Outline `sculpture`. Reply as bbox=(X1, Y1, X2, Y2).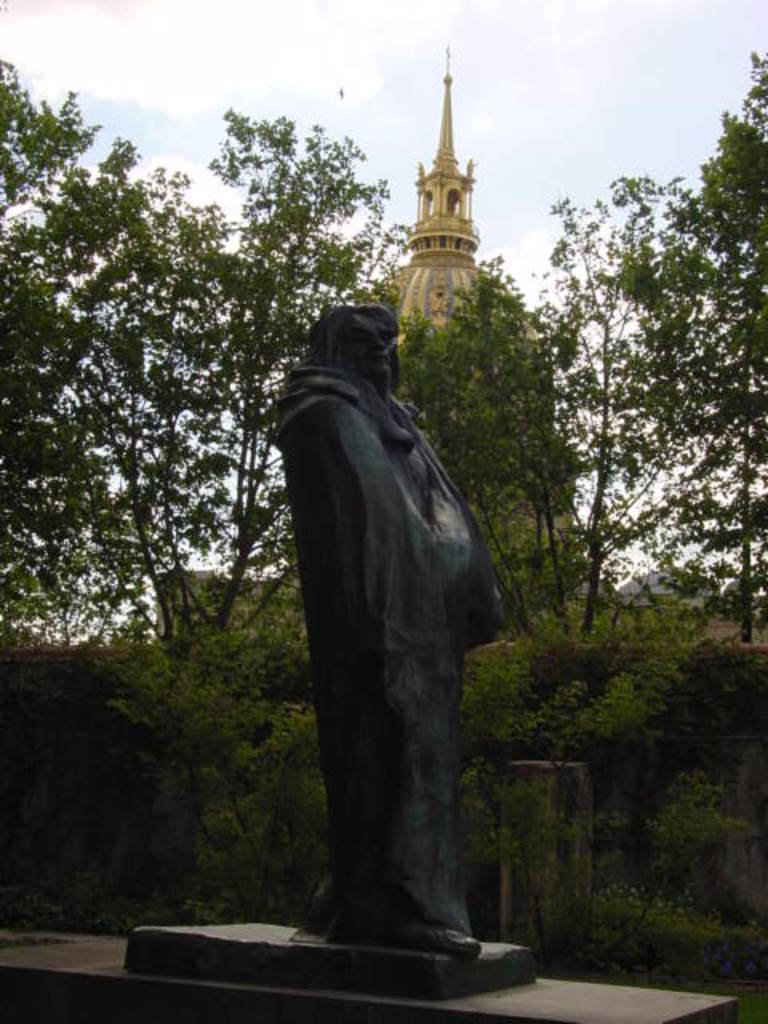
bbox=(243, 290, 518, 963).
